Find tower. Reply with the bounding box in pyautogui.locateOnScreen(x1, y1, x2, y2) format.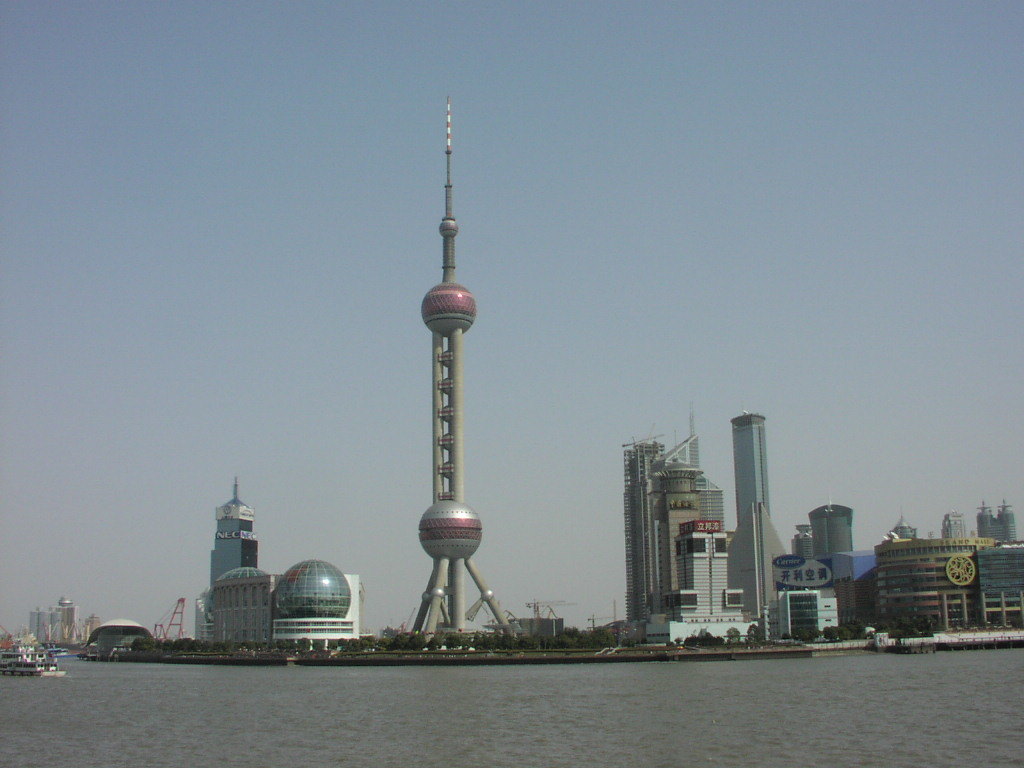
pyautogui.locateOnScreen(687, 401, 730, 542).
